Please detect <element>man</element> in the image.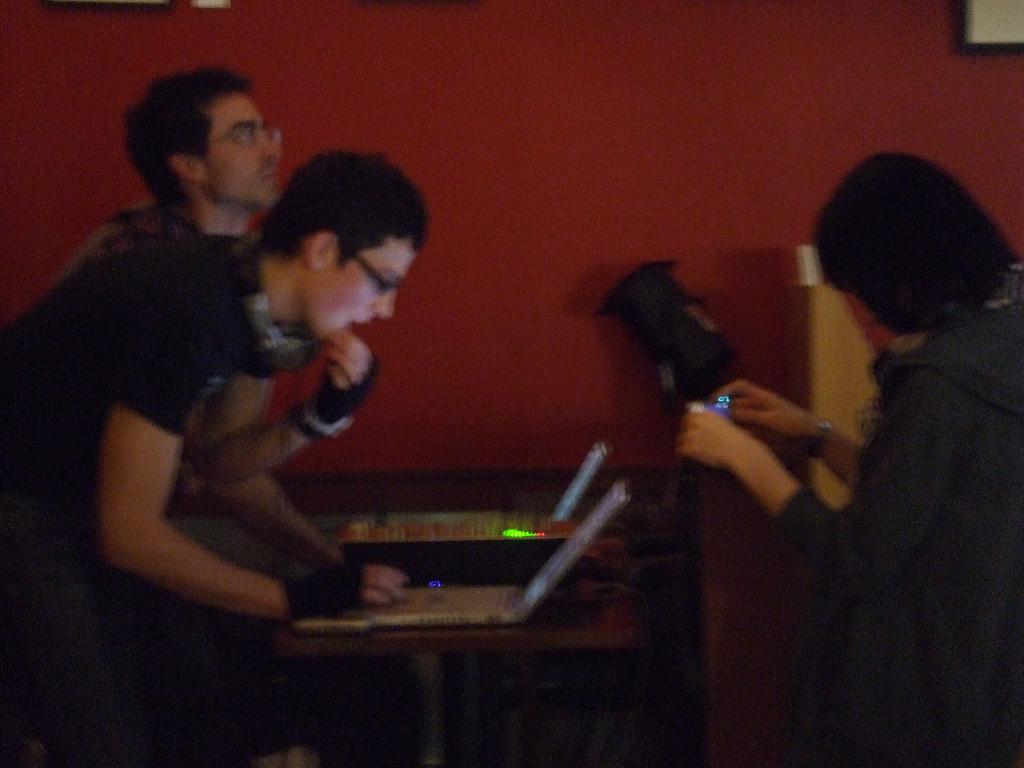
bbox=(56, 59, 346, 584).
